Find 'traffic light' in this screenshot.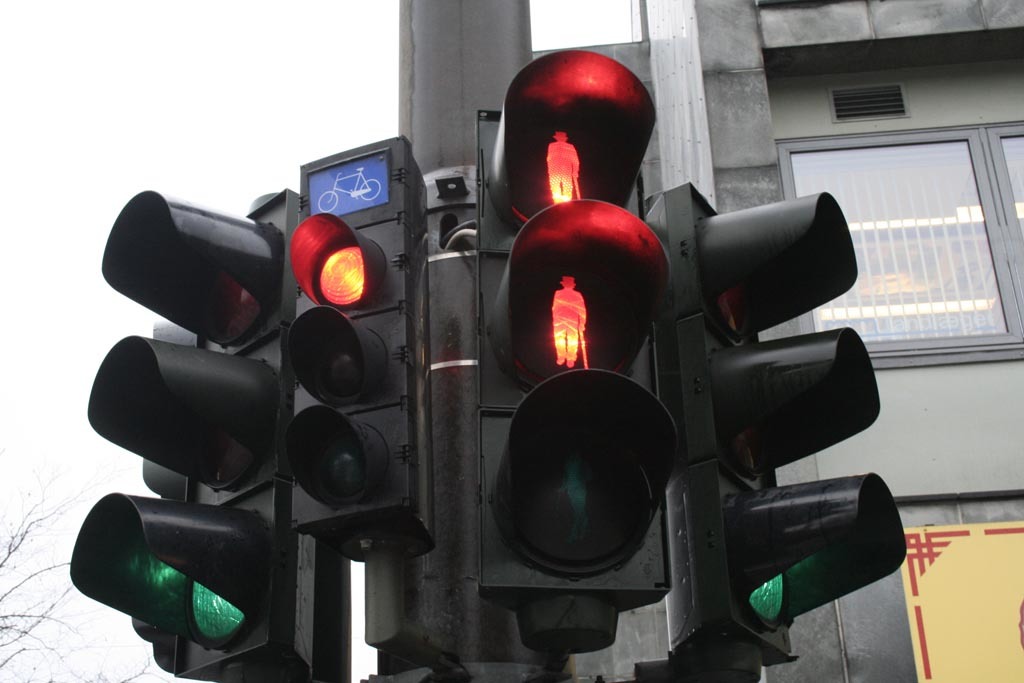
The bounding box for 'traffic light' is 36:161:954:663.
